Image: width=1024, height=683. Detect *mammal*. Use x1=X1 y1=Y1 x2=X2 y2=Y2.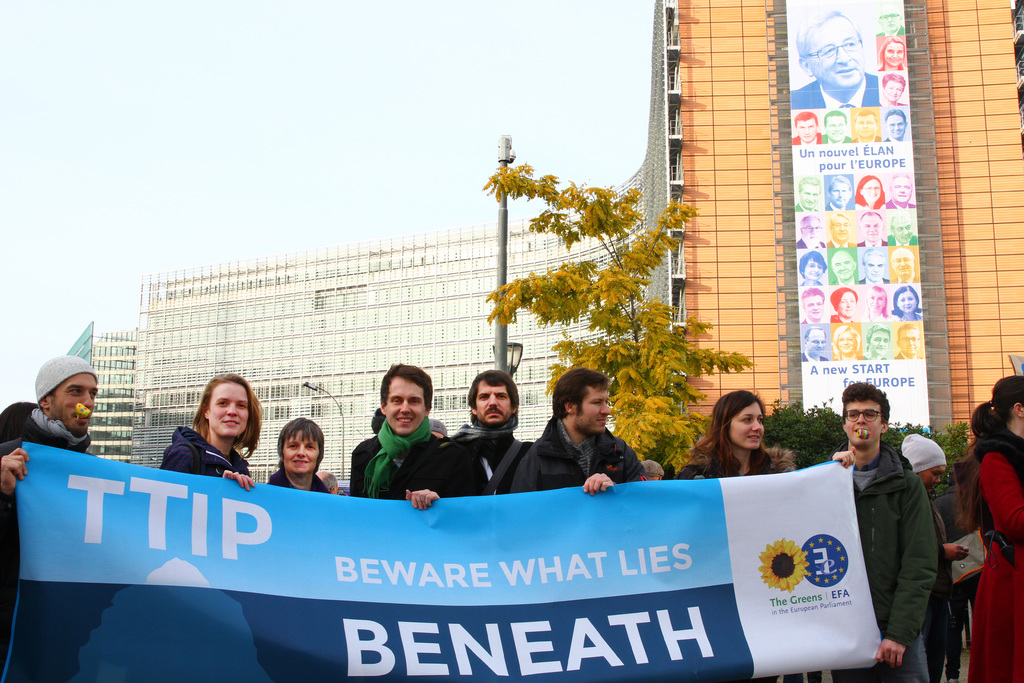
x1=681 y1=388 x2=777 y2=481.
